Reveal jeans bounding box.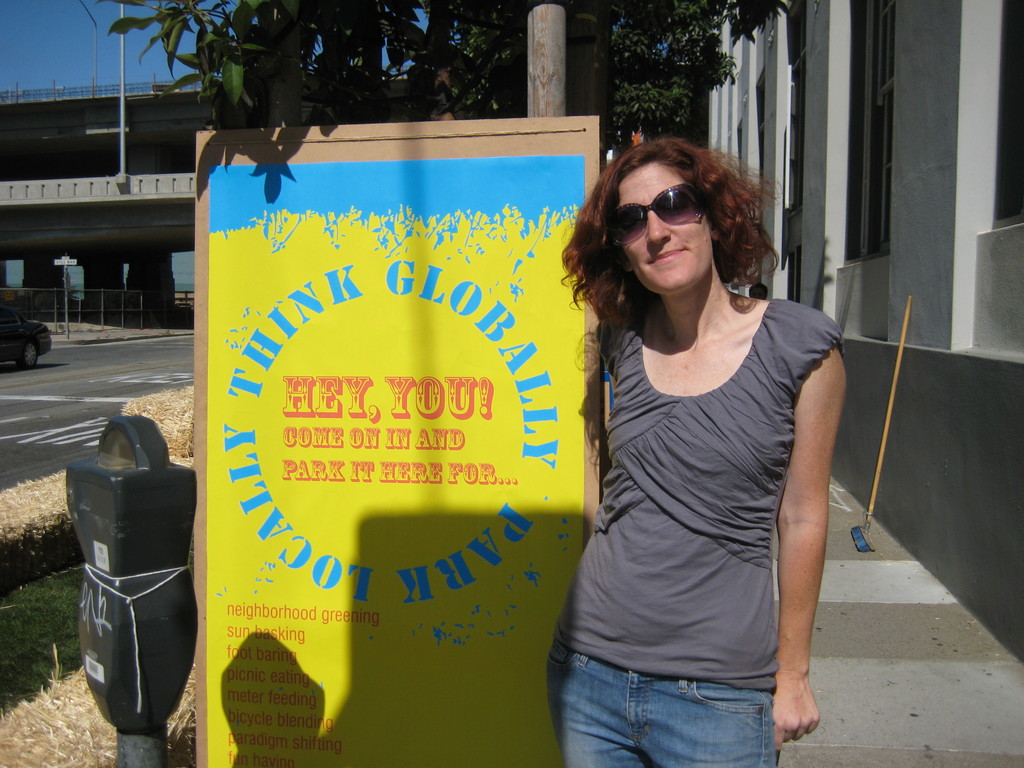
Revealed: bbox(545, 638, 772, 767).
